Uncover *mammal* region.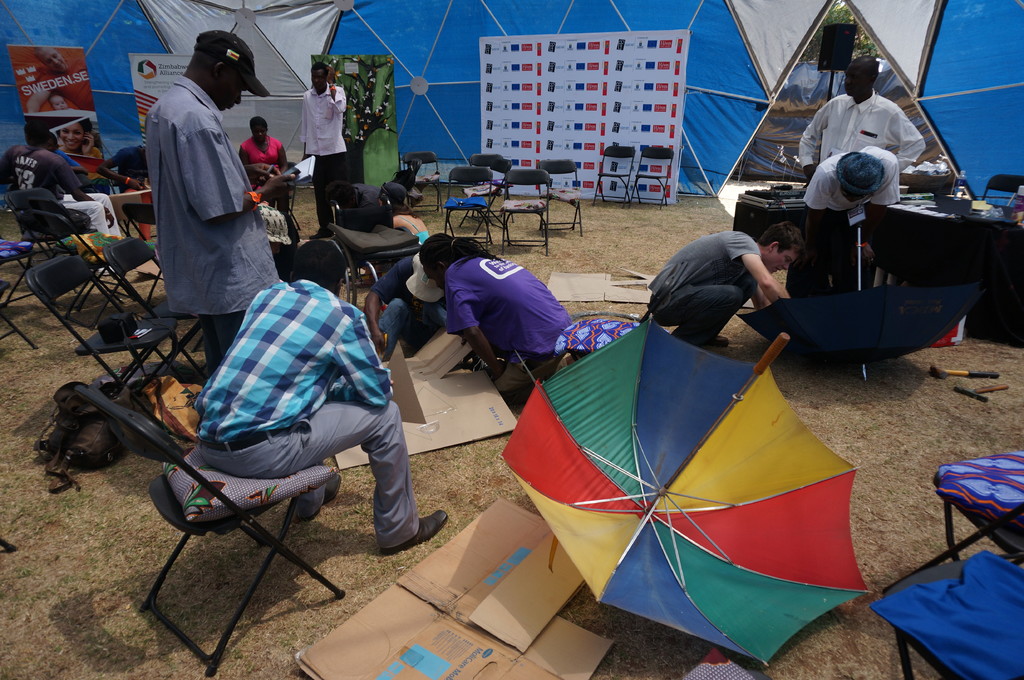
Uncovered: {"x1": 29, "y1": 48, "x2": 93, "y2": 109}.
